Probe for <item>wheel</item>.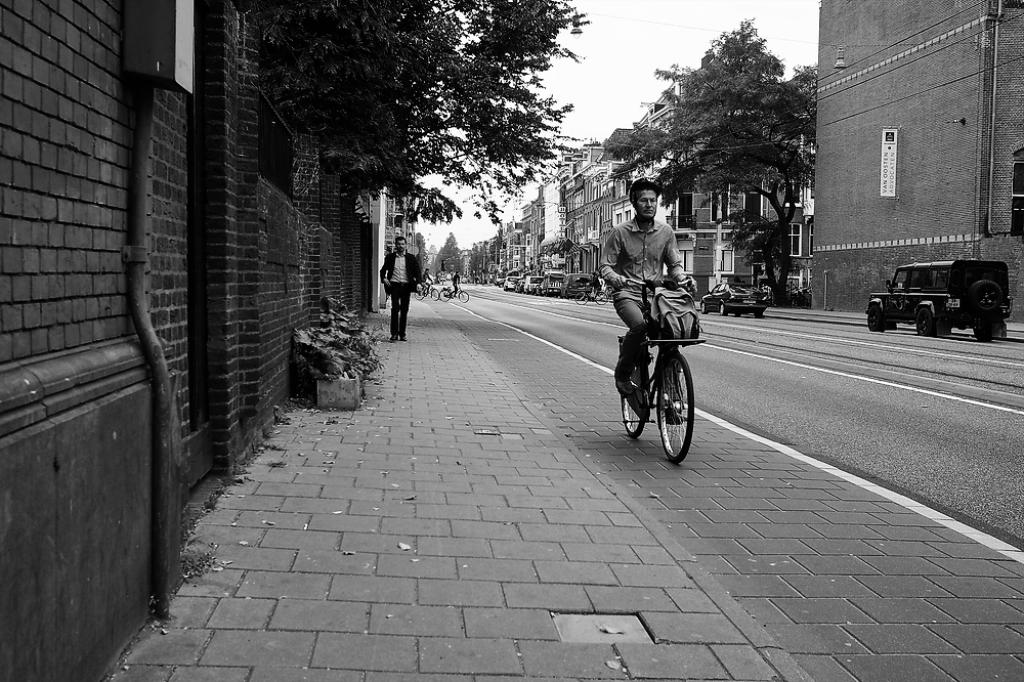
Probe result: pyautogui.locateOnScreen(972, 280, 1005, 309).
